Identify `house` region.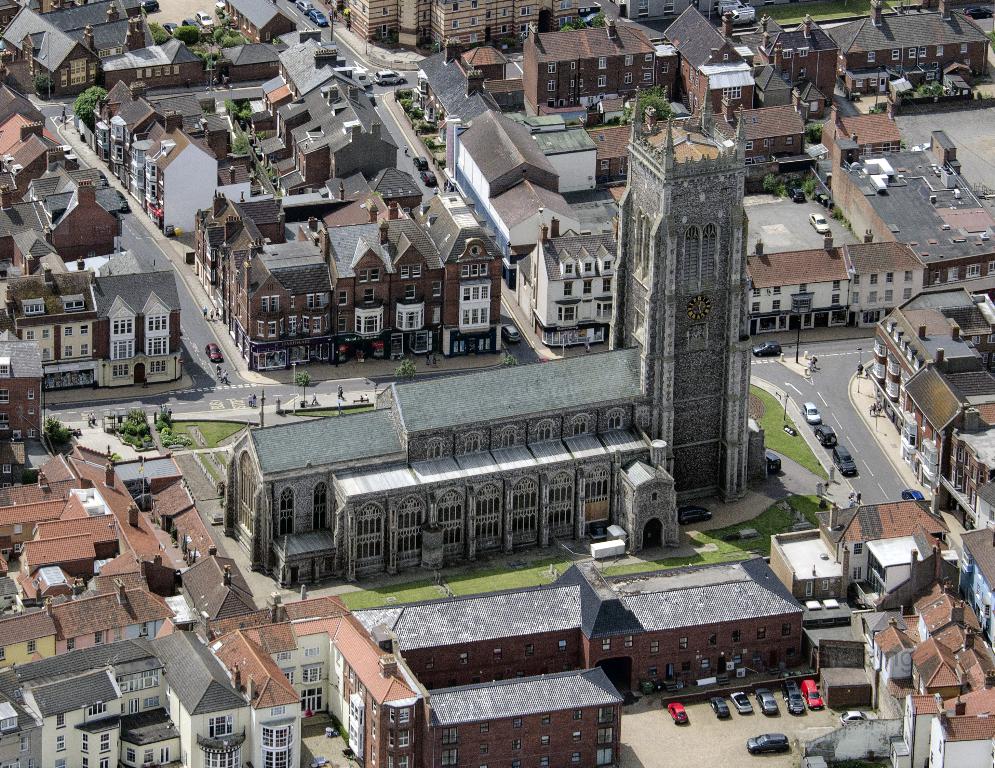
Region: x1=37 y1=668 x2=123 y2=767.
